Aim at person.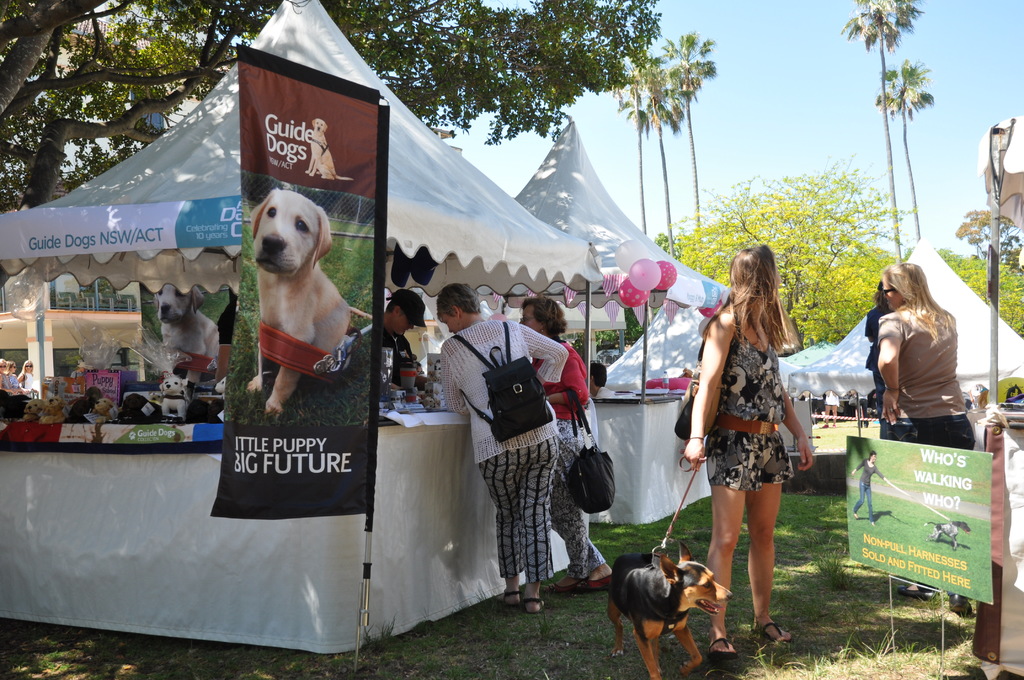
Aimed at bbox=[518, 296, 612, 594].
